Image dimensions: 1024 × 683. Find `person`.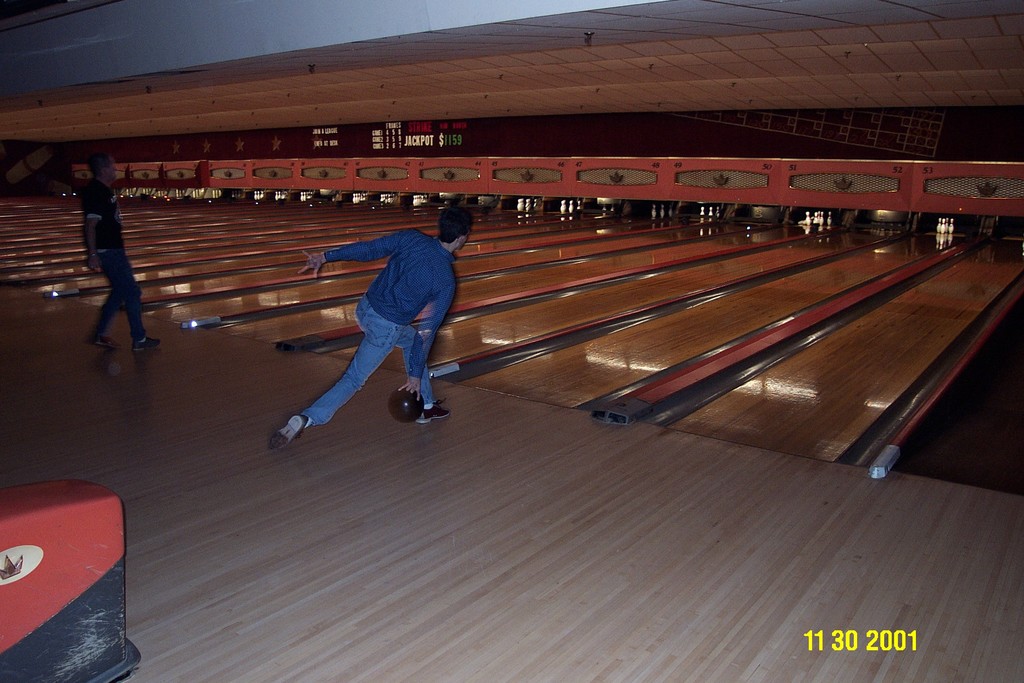
(284,195,465,448).
